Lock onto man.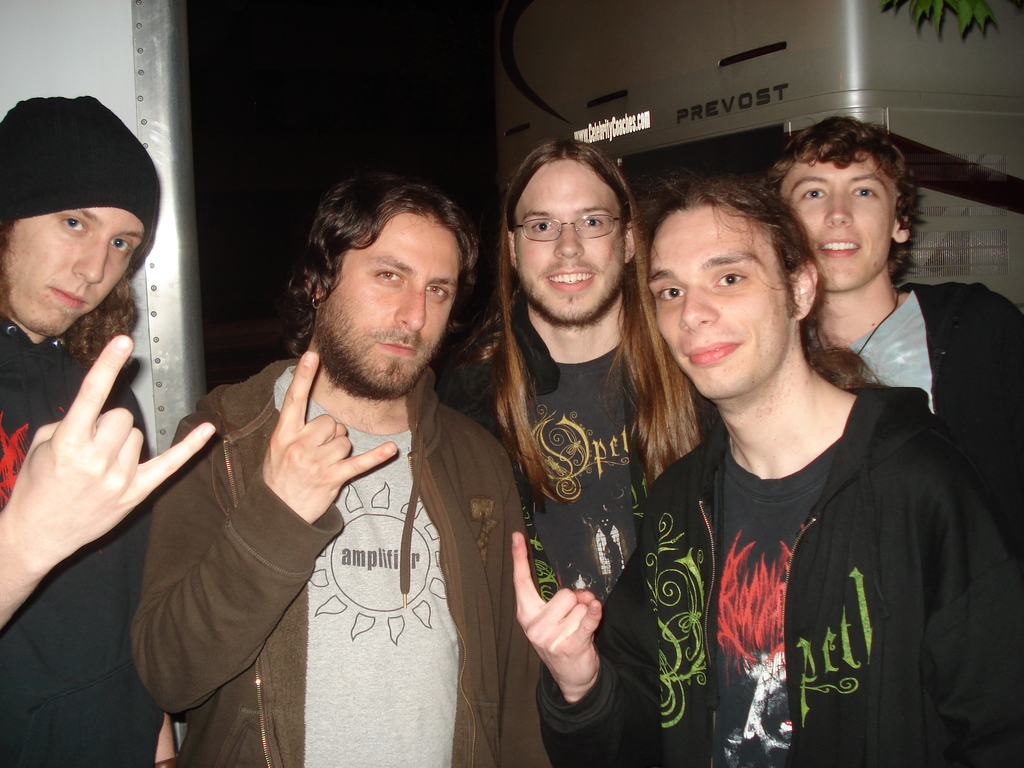
Locked: pyautogui.locateOnScreen(761, 110, 1023, 767).
